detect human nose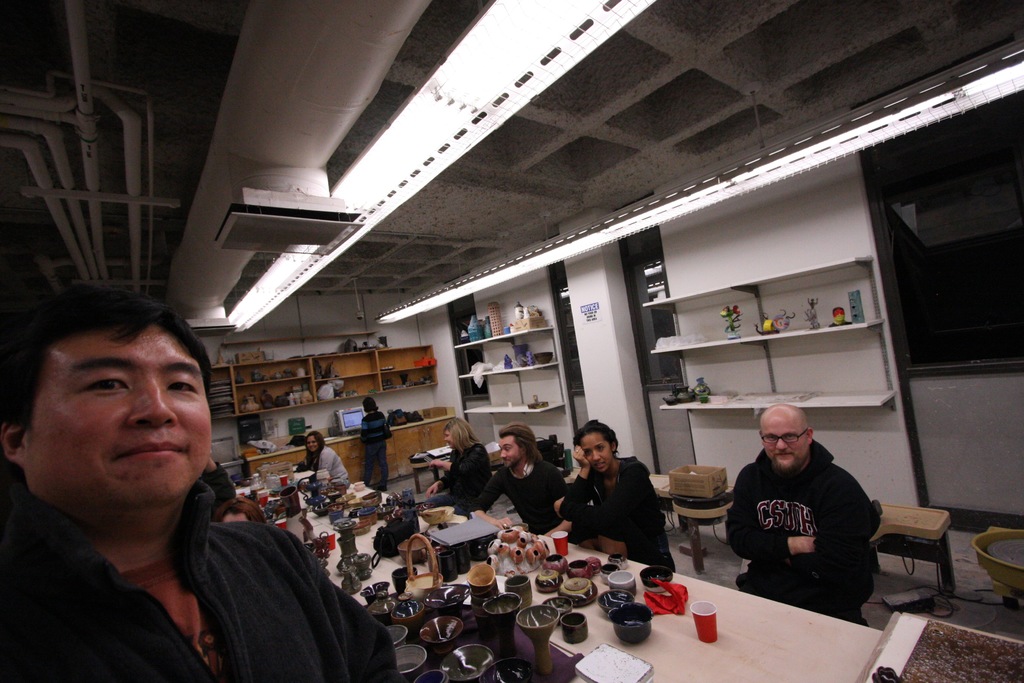
x1=774, y1=437, x2=791, y2=451
